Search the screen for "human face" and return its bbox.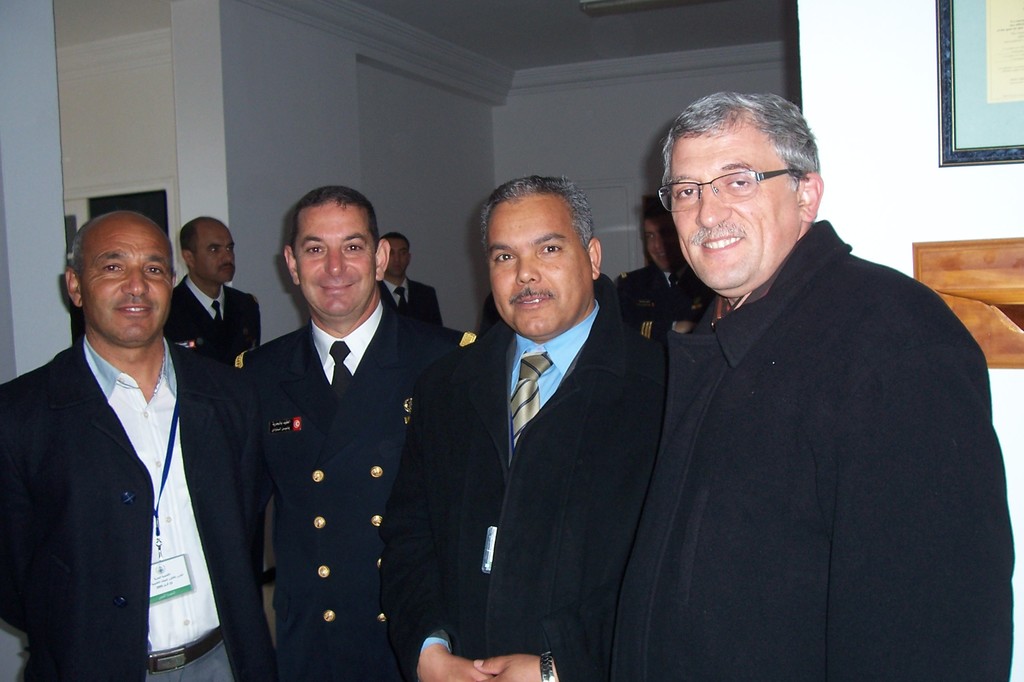
Found: locate(292, 200, 376, 321).
